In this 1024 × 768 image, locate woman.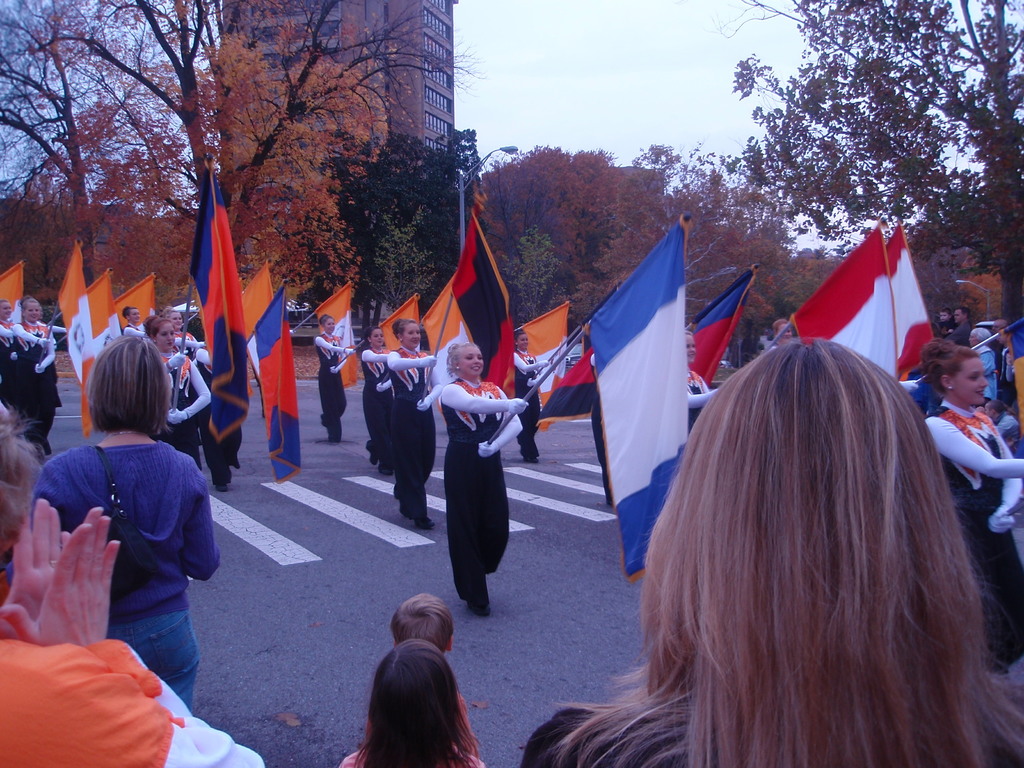
Bounding box: box=[0, 295, 17, 426].
